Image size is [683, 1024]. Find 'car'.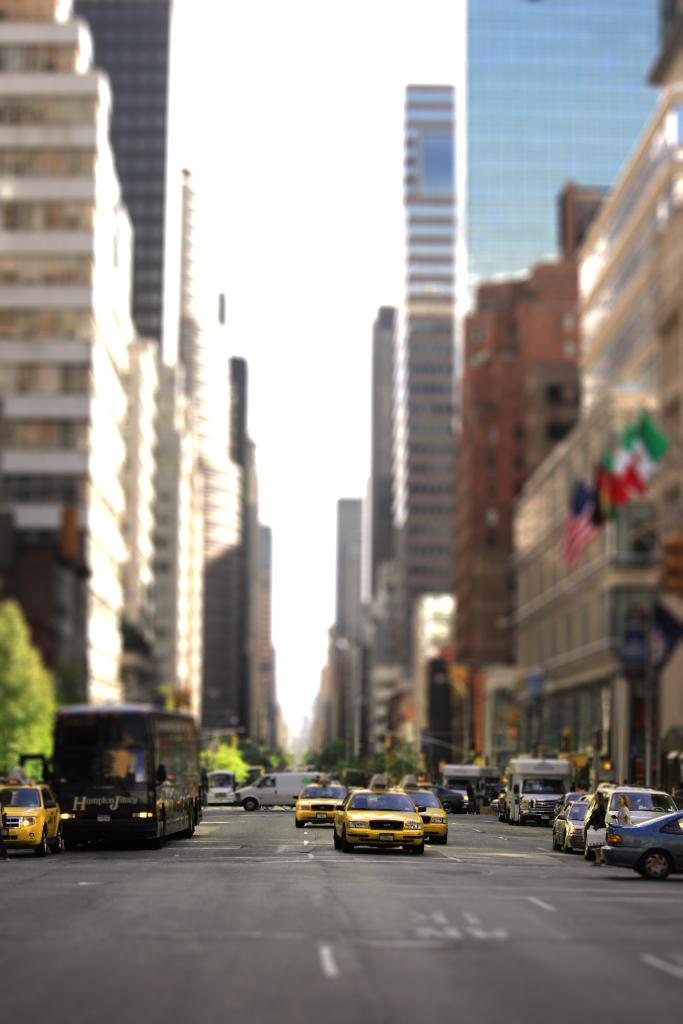
Rect(553, 791, 580, 816).
